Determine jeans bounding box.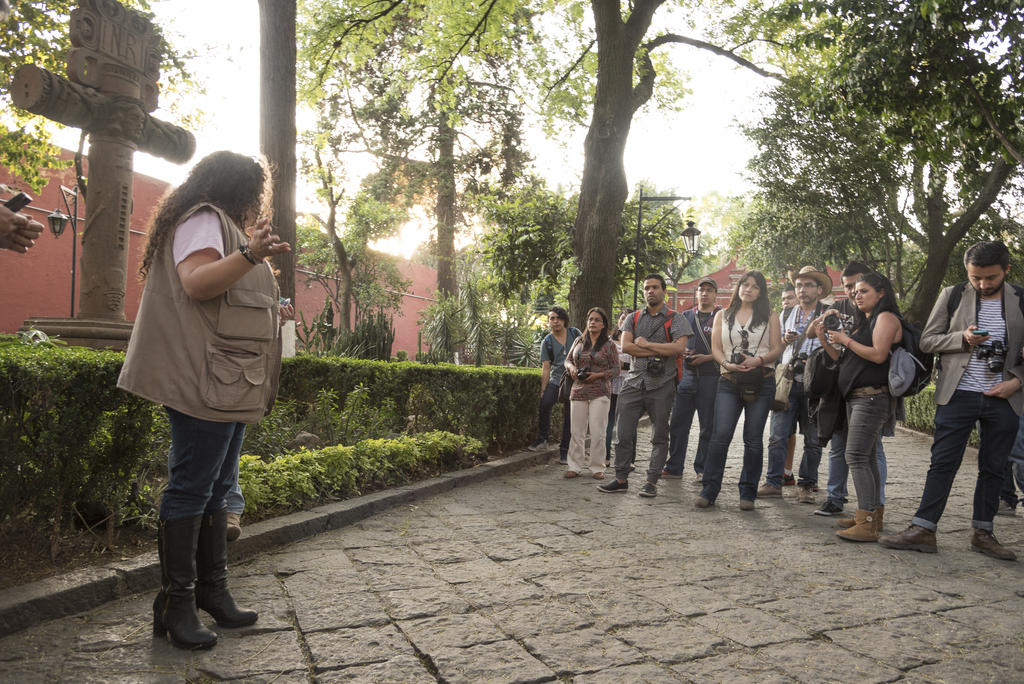
Determined: x1=871 y1=411 x2=894 y2=511.
